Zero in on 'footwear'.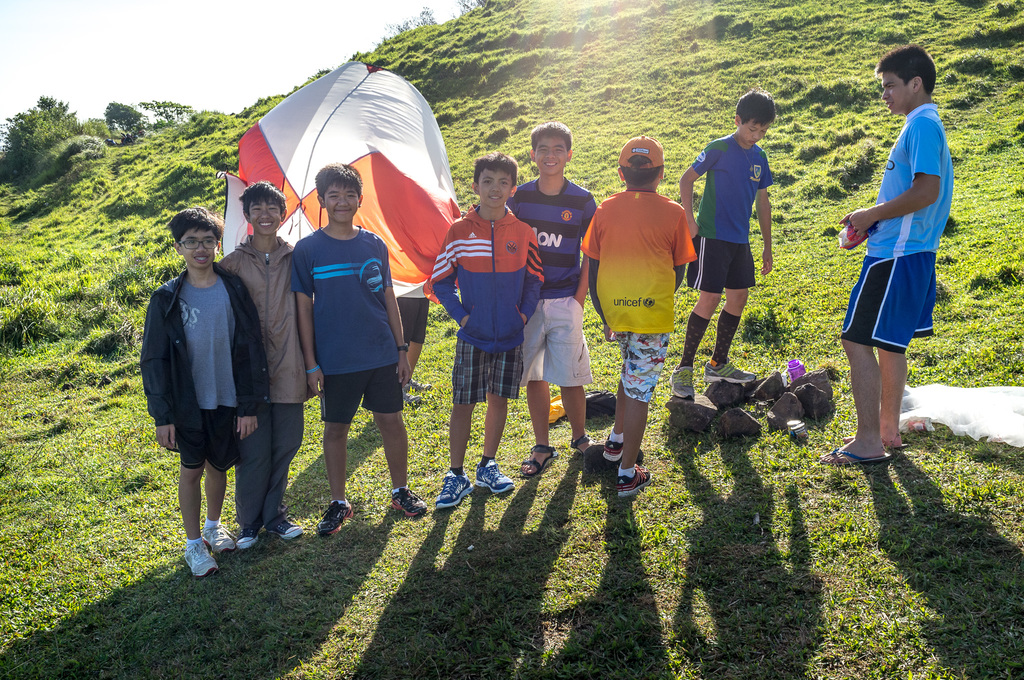
Zeroed in: <bbox>601, 428, 624, 460</bbox>.
